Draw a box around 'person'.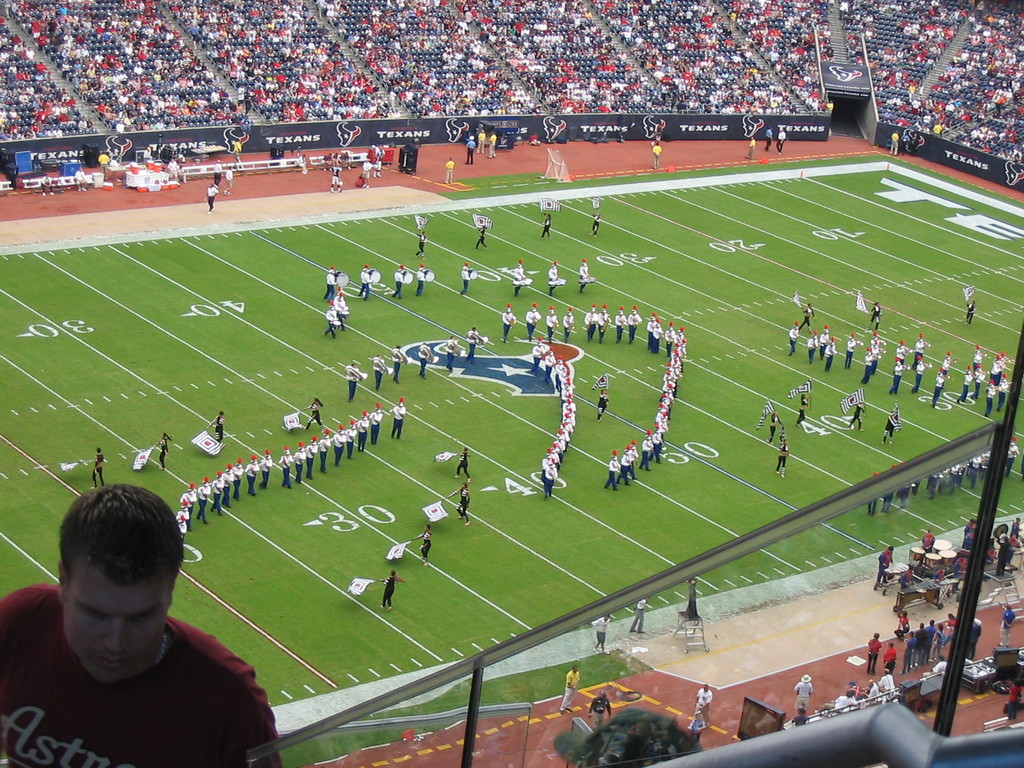
299 397 326 435.
